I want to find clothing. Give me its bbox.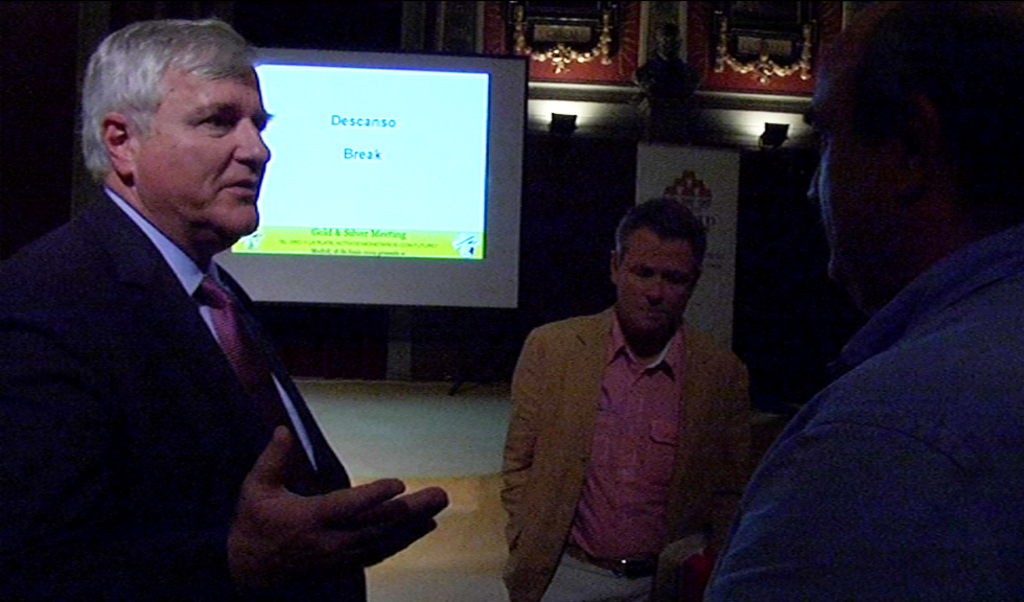
x1=0, y1=183, x2=365, y2=601.
